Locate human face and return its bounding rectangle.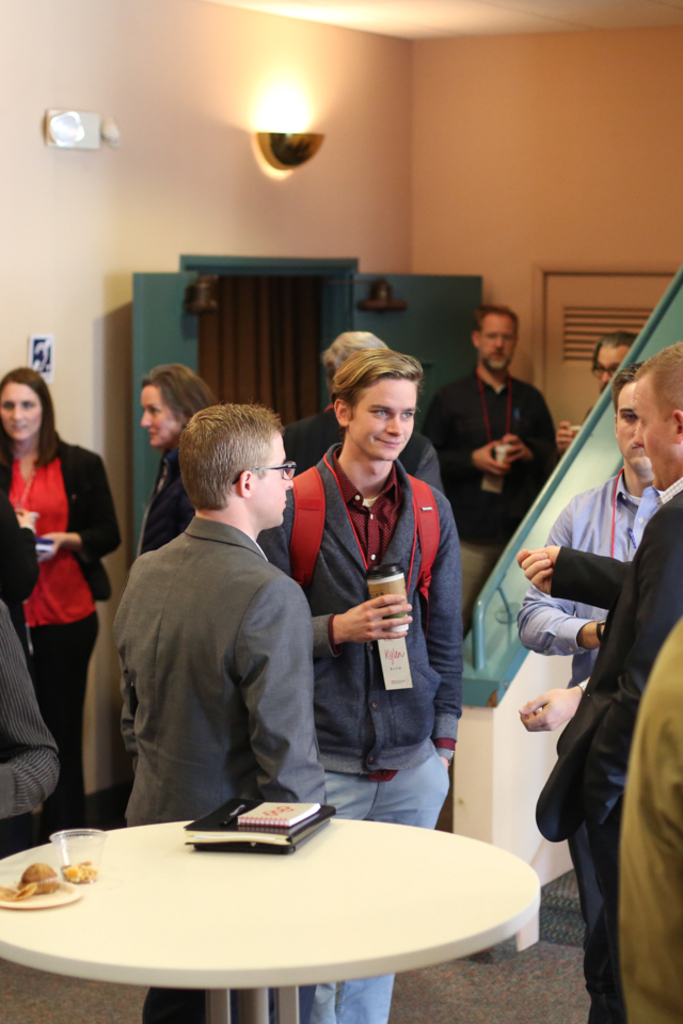
(354,378,417,459).
